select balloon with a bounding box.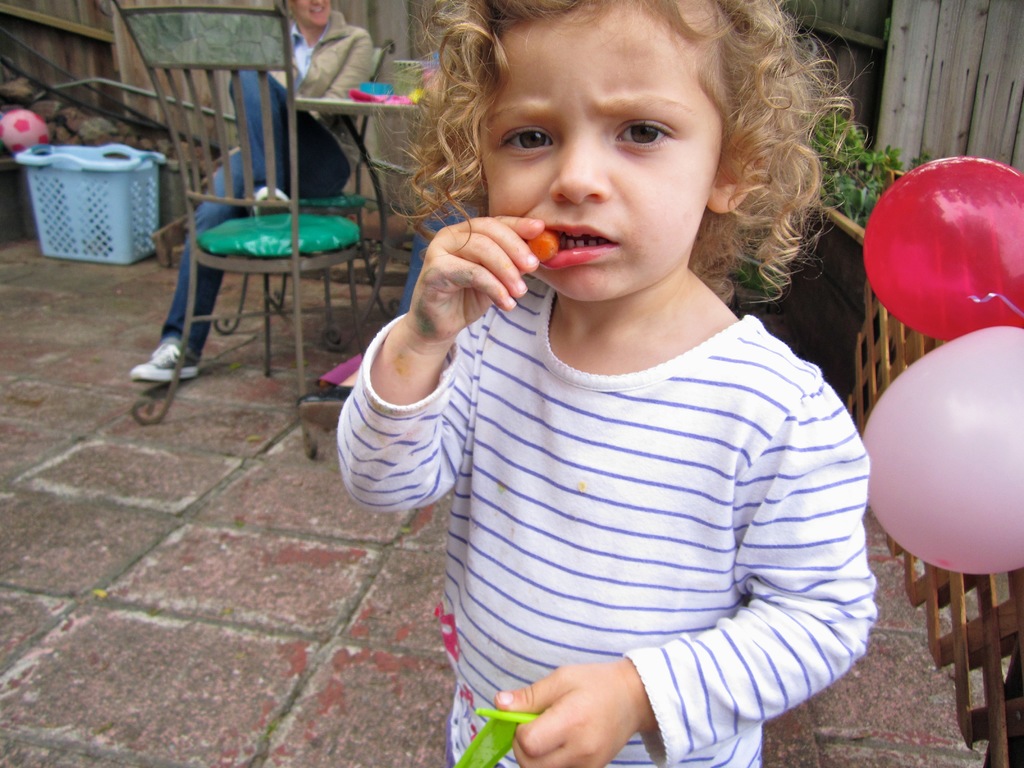
Rect(860, 154, 1023, 344).
